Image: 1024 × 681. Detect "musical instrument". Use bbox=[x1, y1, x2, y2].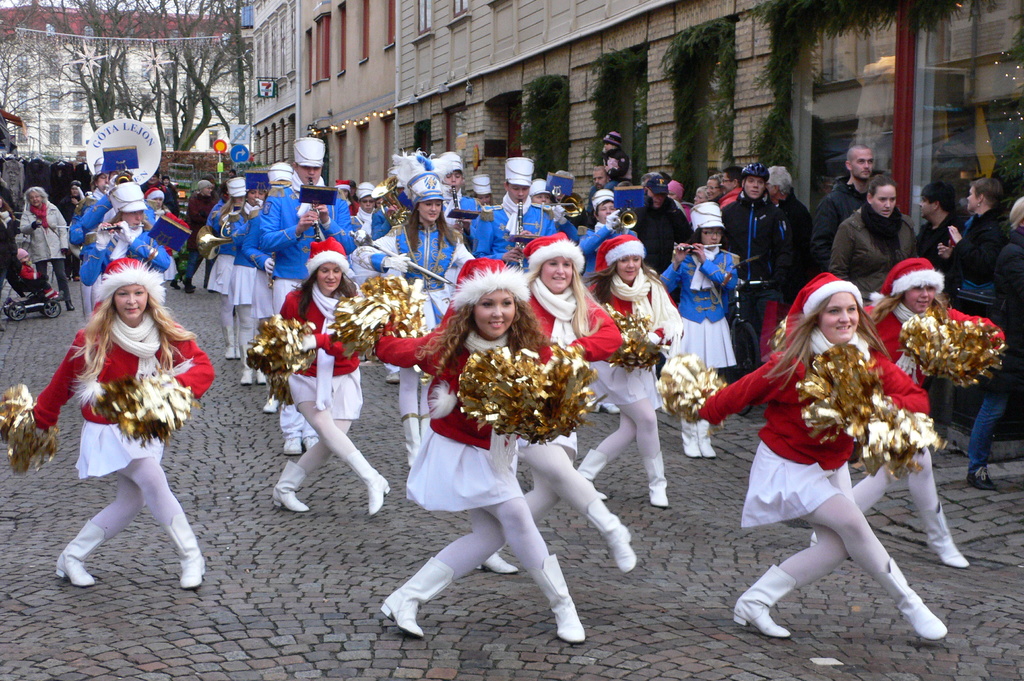
bbox=[364, 177, 412, 229].
